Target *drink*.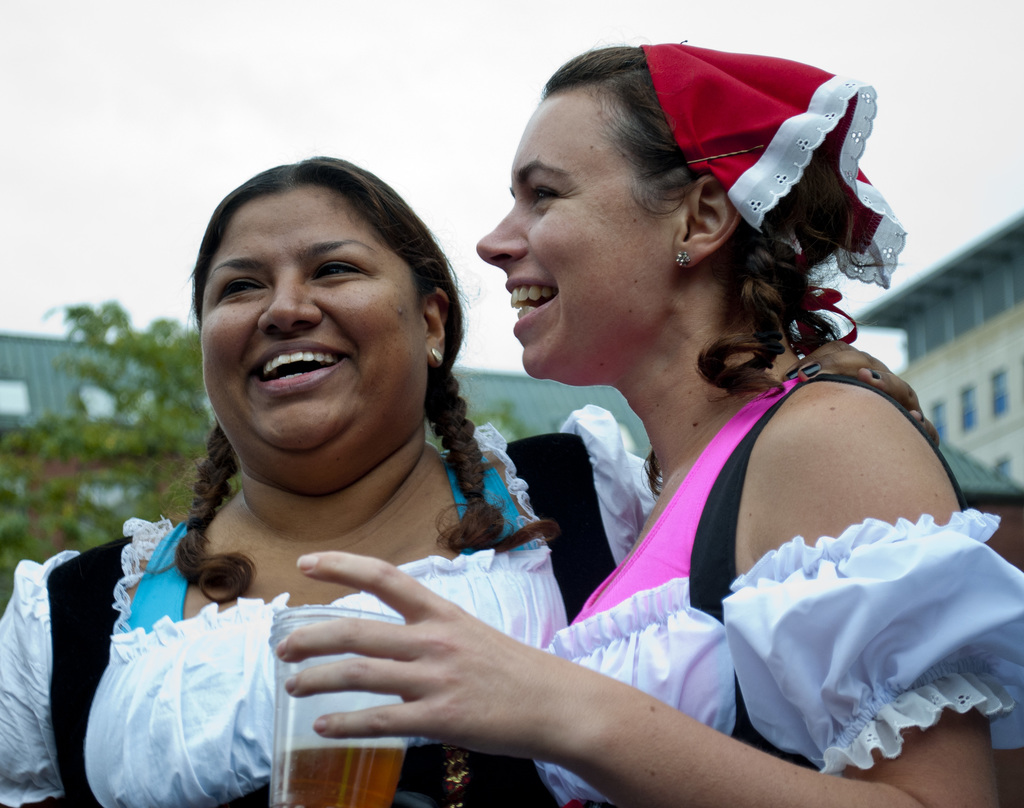
Target region: bbox=[271, 730, 411, 807].
